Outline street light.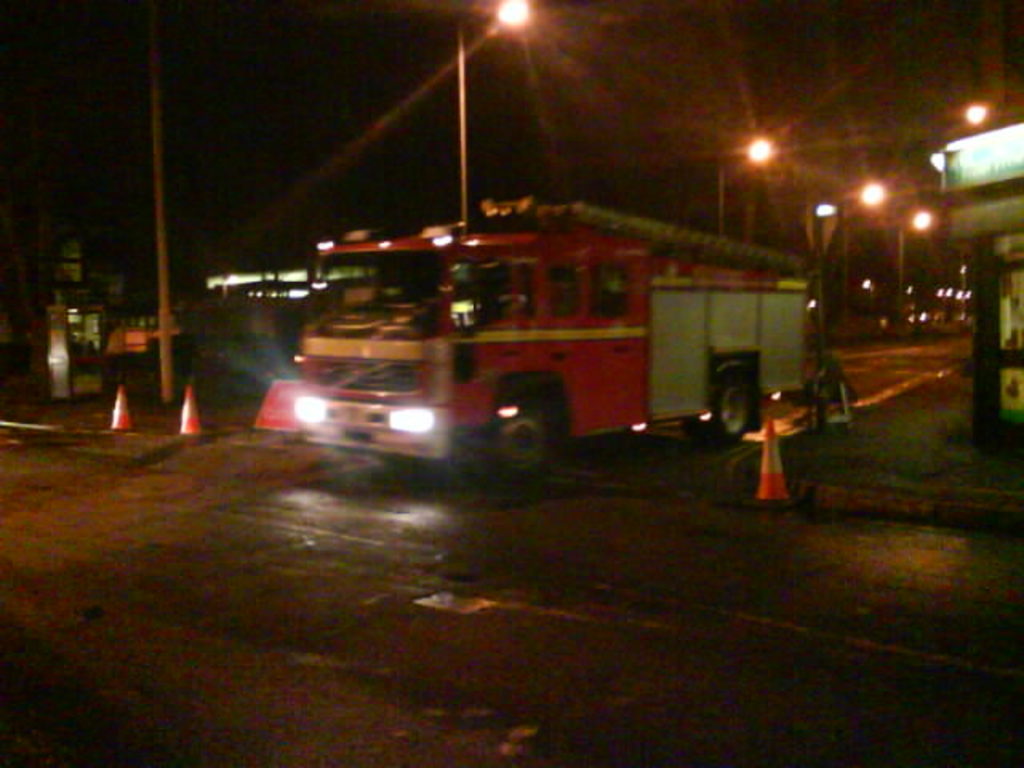
Outline: bbox=[466, 0, 534, 237].
